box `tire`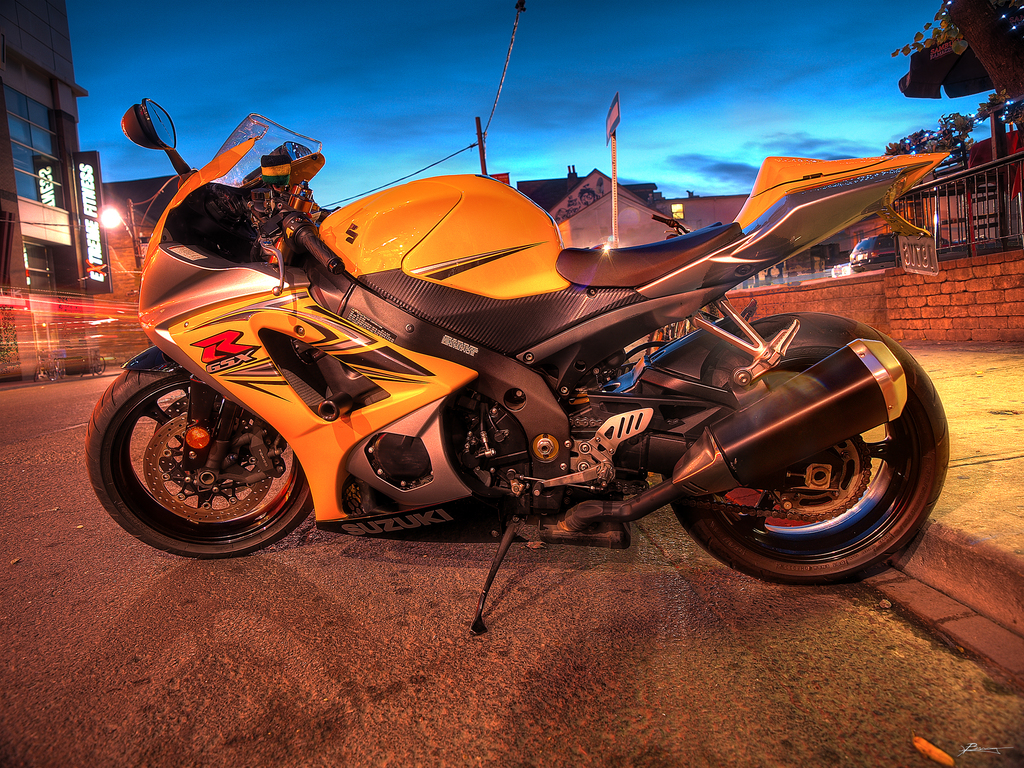
(x1=57, y1=358, x2=67, y2=378)
